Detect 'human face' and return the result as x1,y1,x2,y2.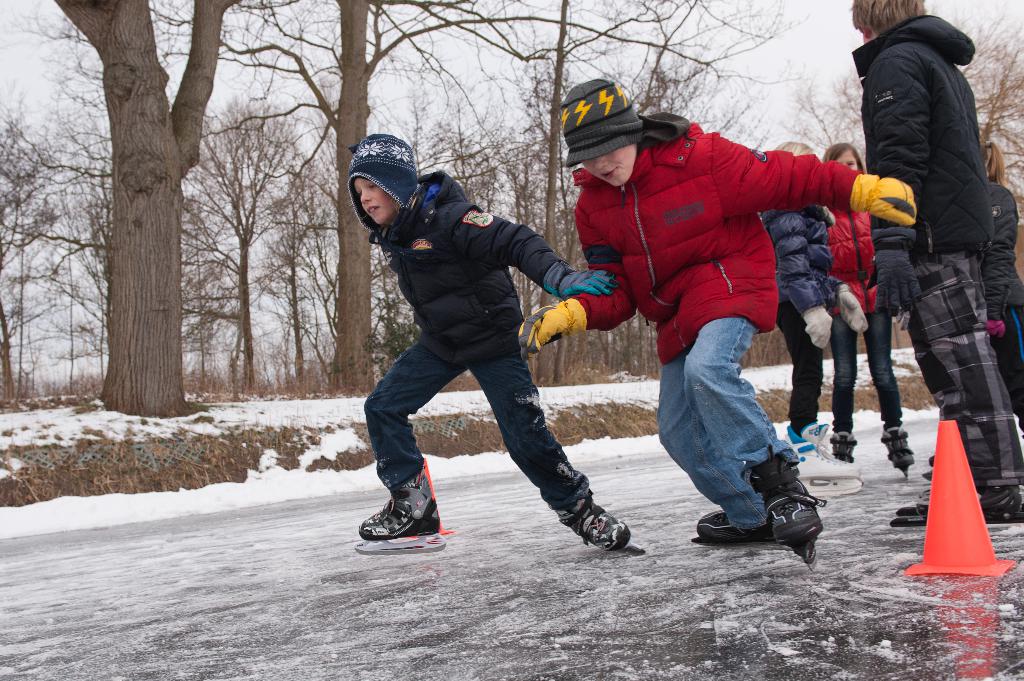
354,178,395,227.
